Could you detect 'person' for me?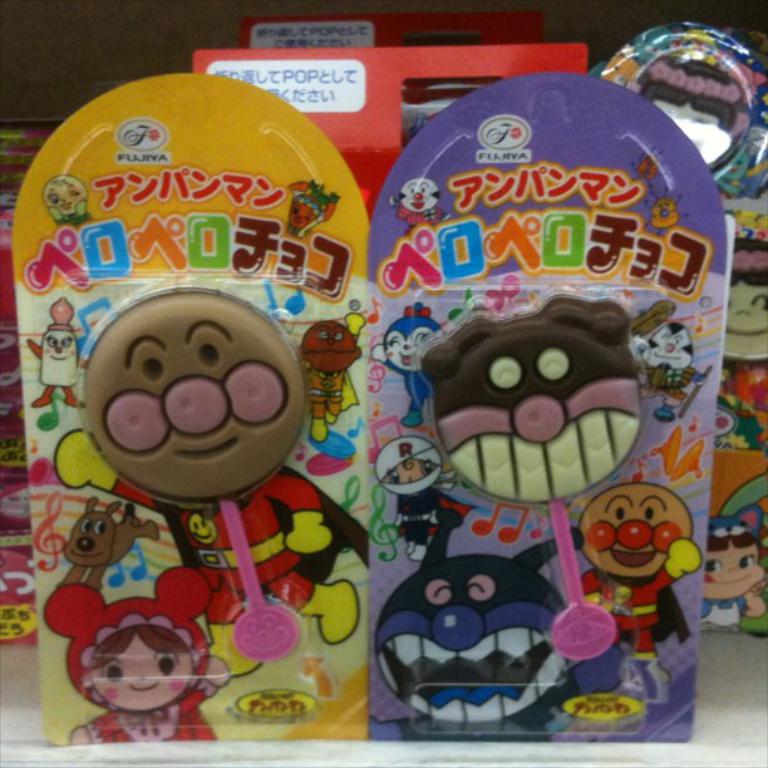
Detection result: select_region(632, 316, 701, 415).
